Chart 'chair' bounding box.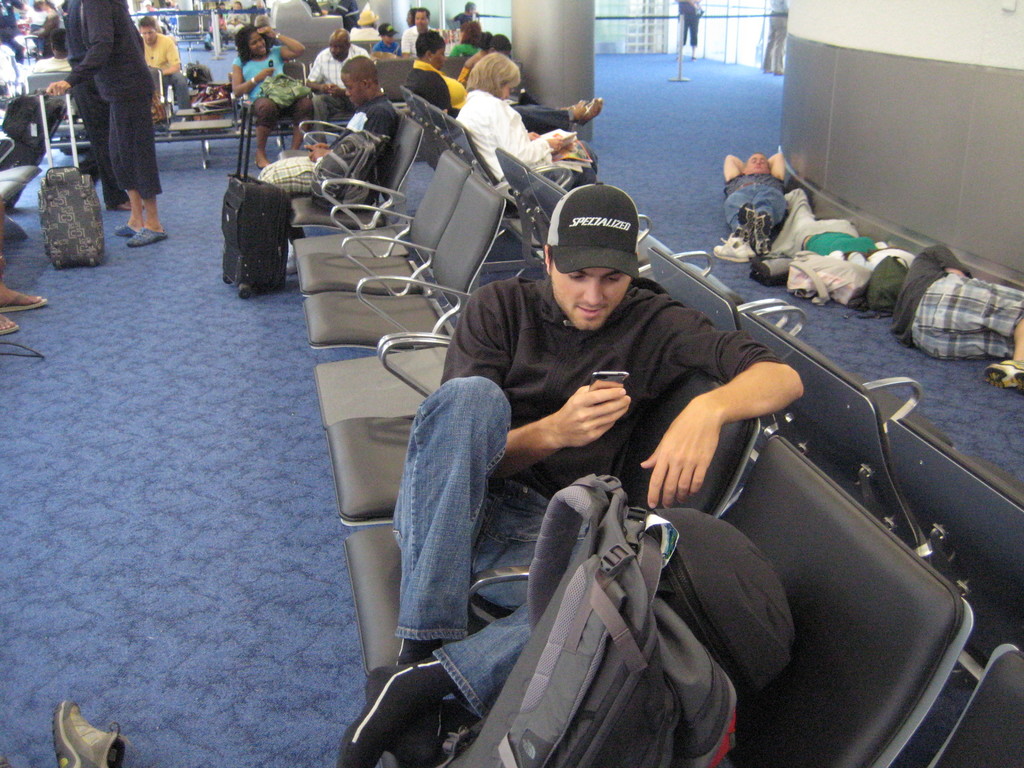
Charted: x1=137 y1=65 x2=174 y2=146.
